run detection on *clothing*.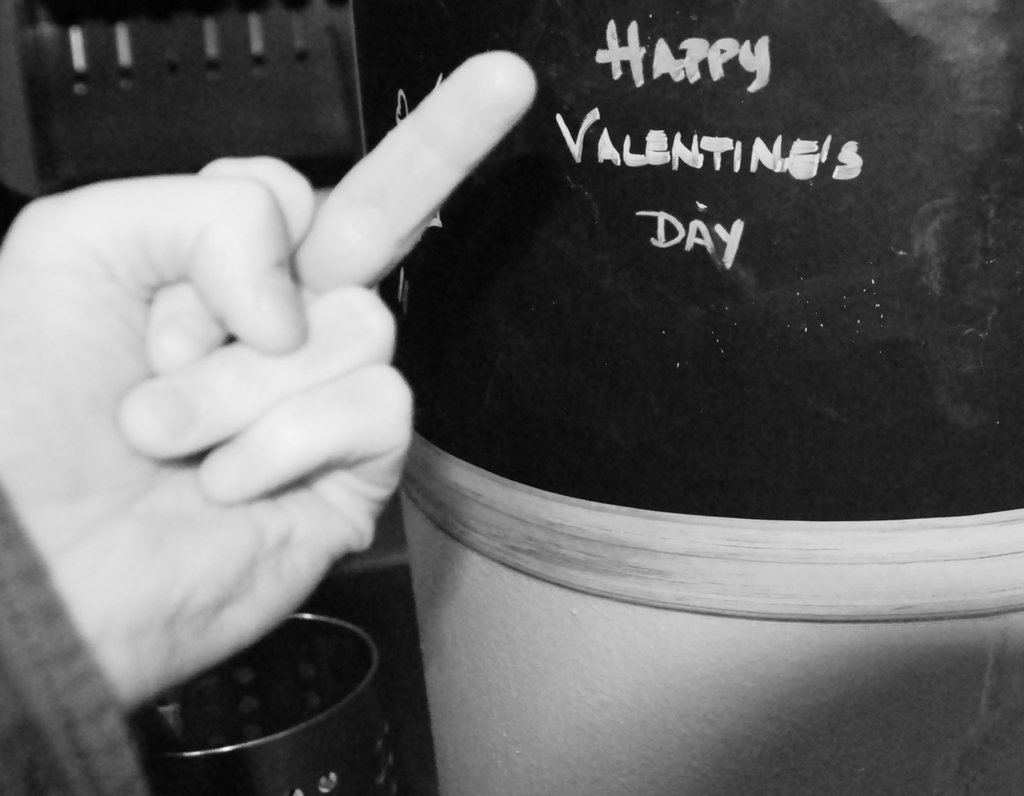
Result: <region>0, 479, 151, 795</region>.
